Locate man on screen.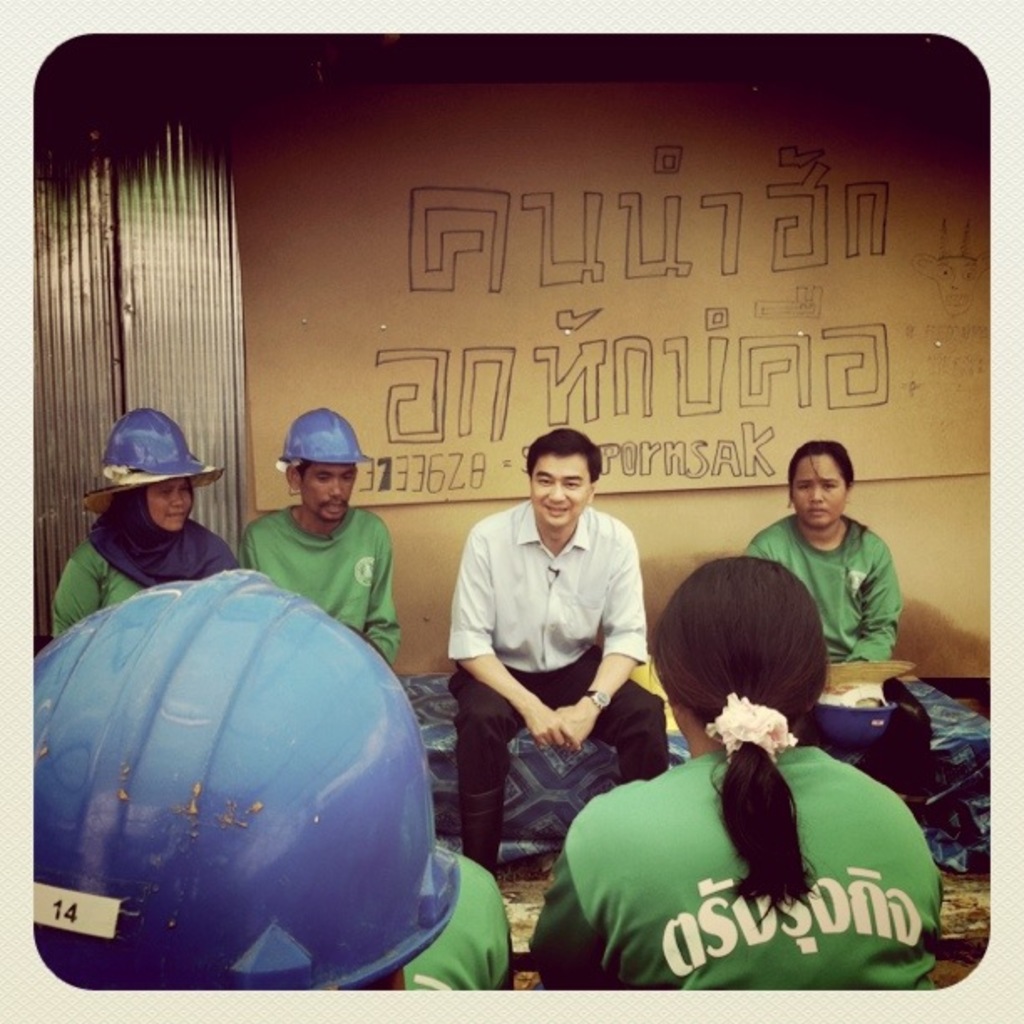
On screen at <bbox>233, 407, 393, 658</bbox>.
